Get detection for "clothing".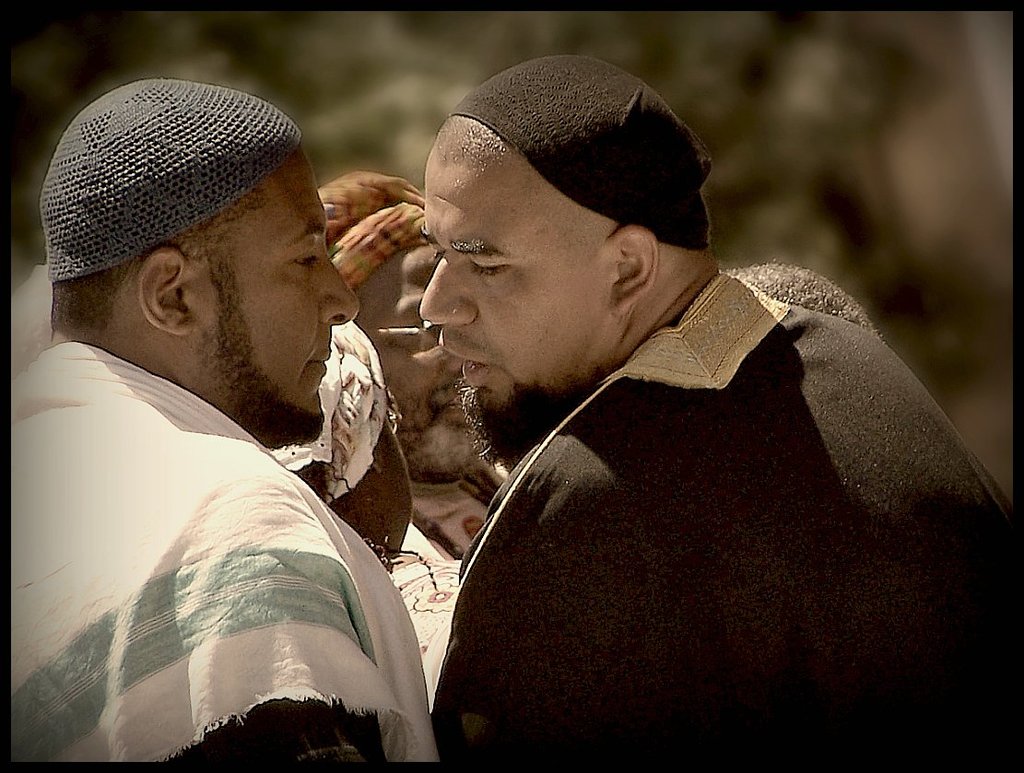
Detection: [x1=383, y1=478, x2=503, y2=690].
